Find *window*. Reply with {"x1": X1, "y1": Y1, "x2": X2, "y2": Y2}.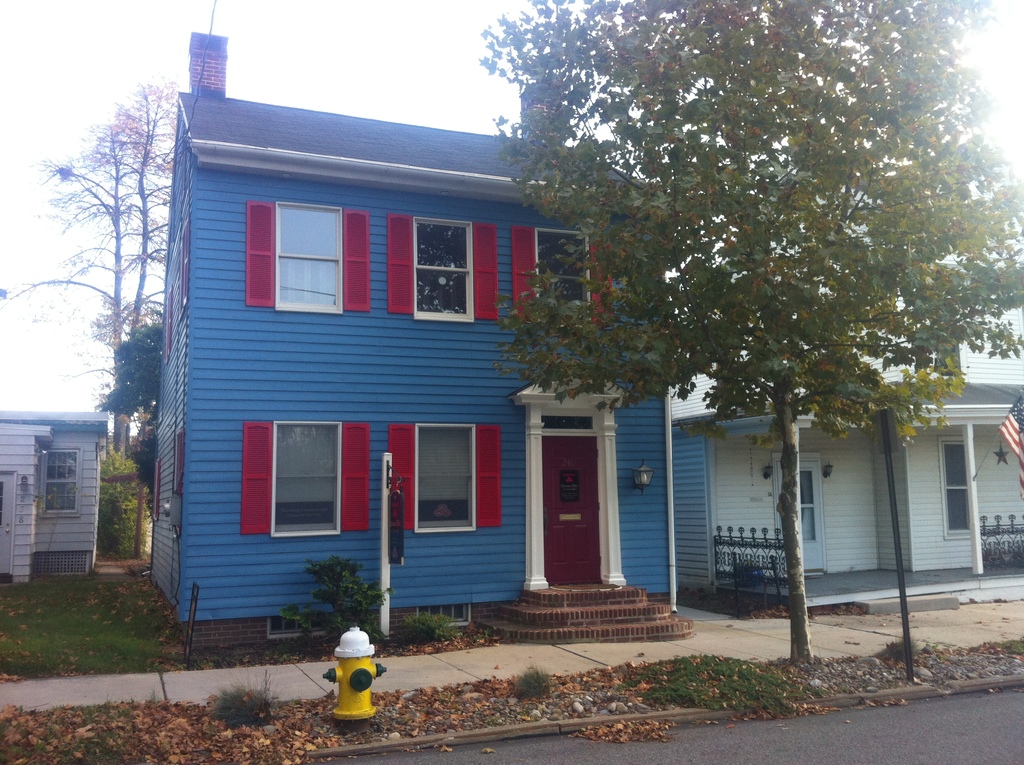
{"x1": 943, "y1": 438, "x2": 972, "y2": 534}.
